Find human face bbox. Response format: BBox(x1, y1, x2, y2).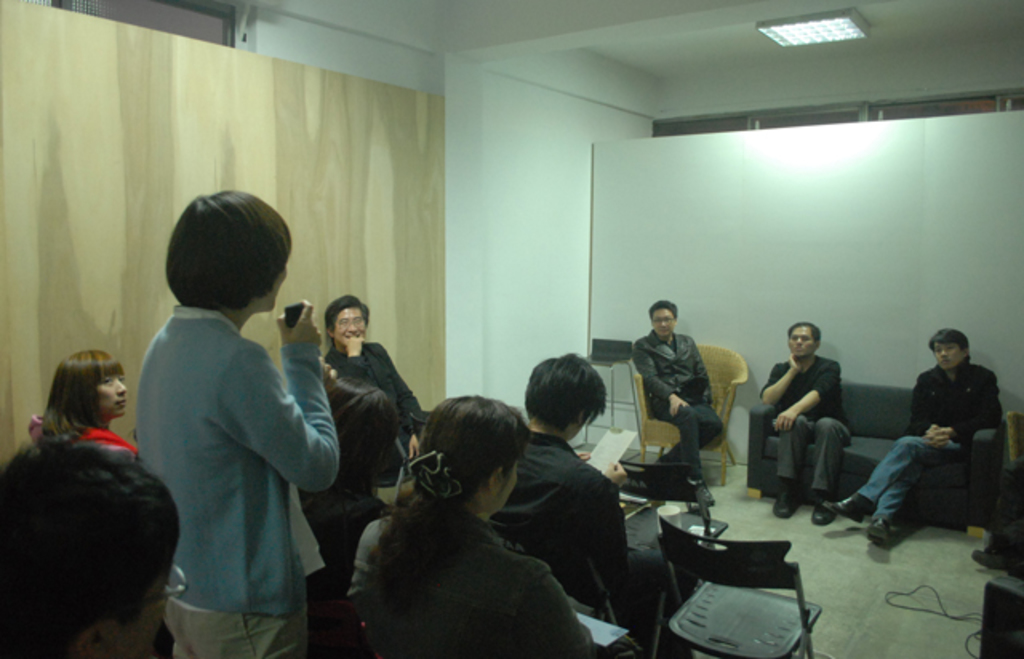
BBox(934, 339, 970, 368).
